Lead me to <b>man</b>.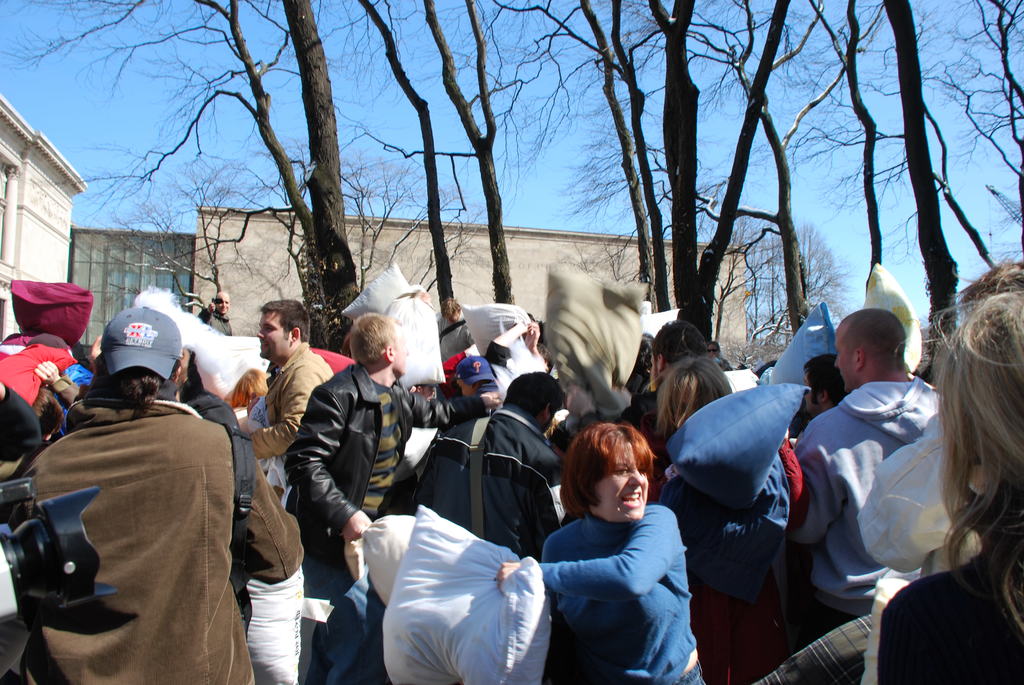
Lead to region(282, 314, 508, 684).
